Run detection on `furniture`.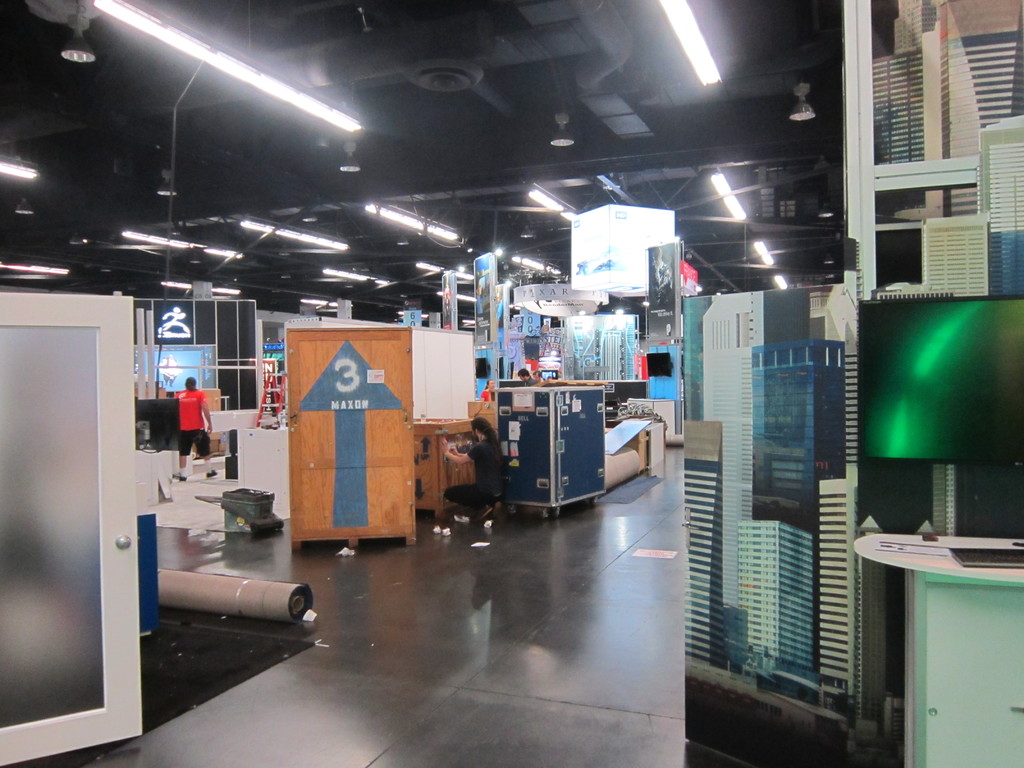
Result: x1=627 y1=398 x2=681 y2=435.
